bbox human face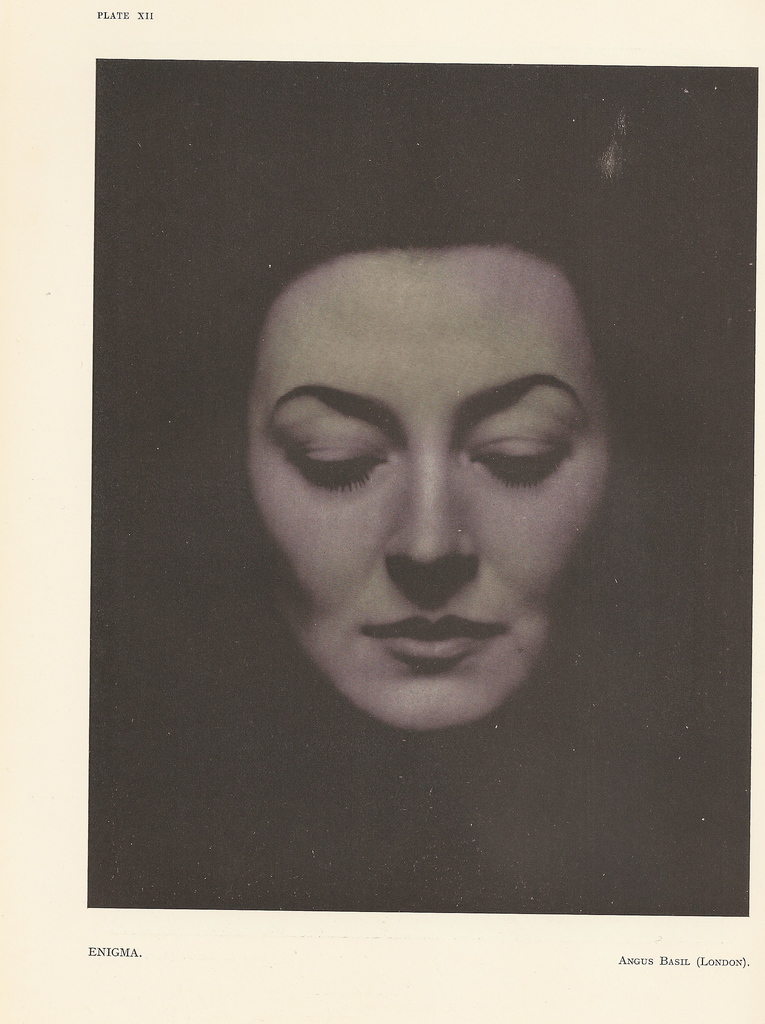
245/250/614/733
